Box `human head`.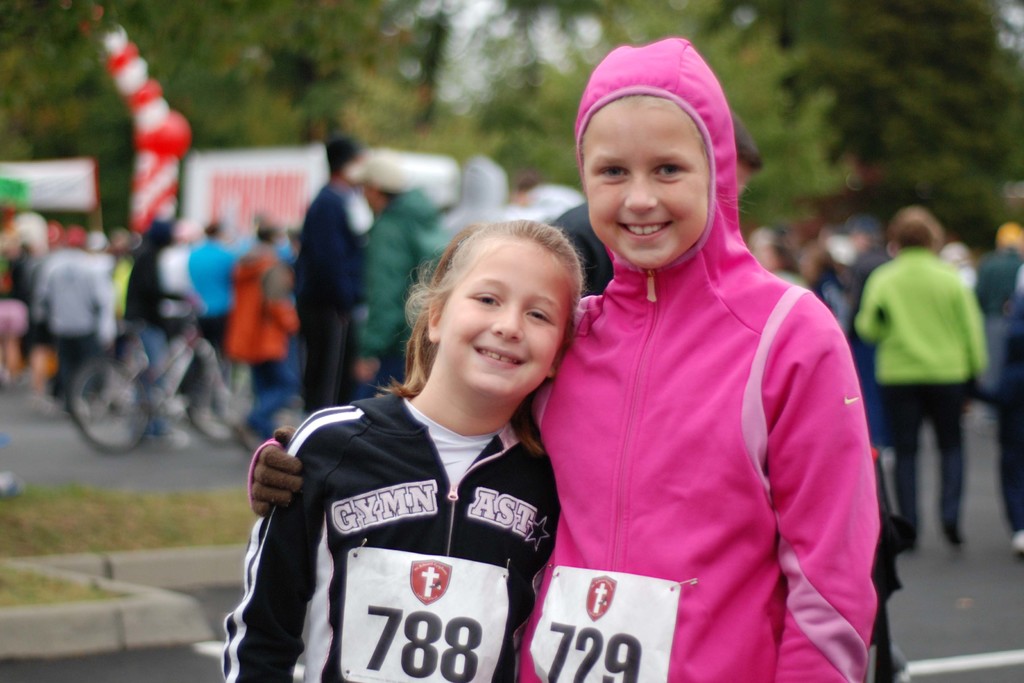
l=573, t=44, r=755, b=267.
